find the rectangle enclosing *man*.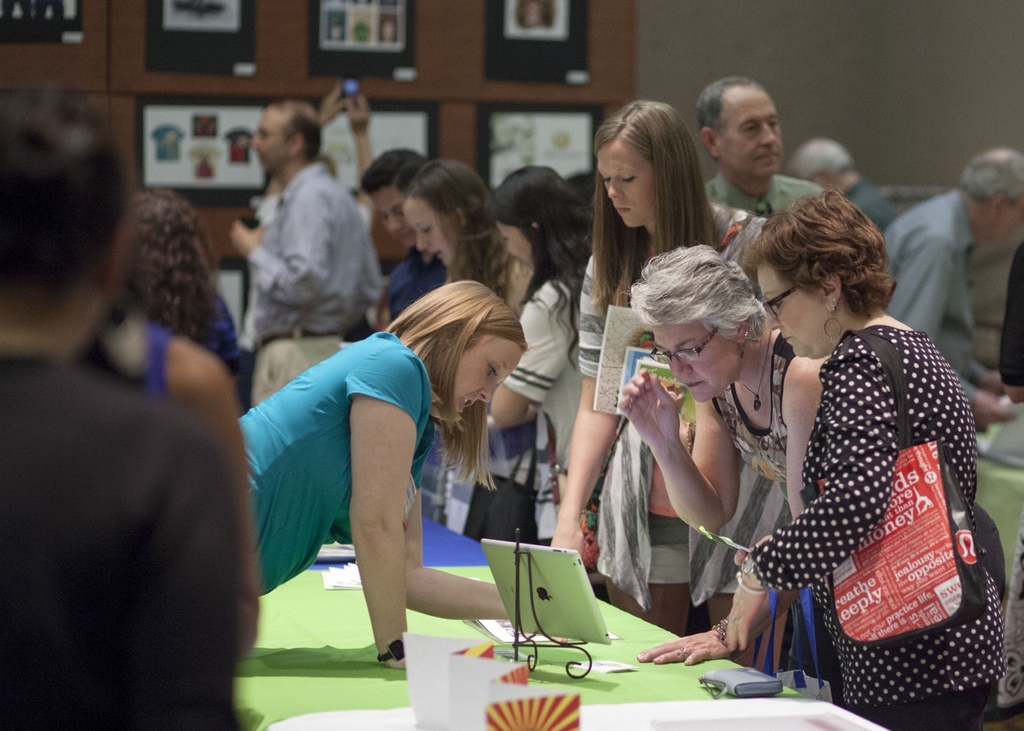
781/133/899/233.
